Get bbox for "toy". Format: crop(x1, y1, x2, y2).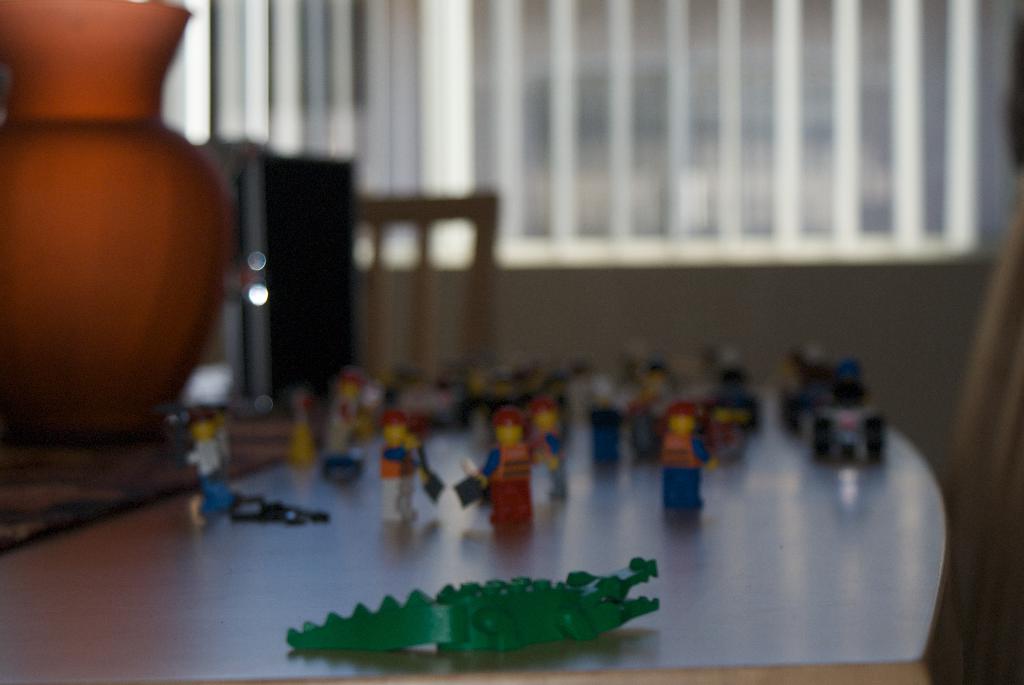
crop(185, 402, 236, 511).
